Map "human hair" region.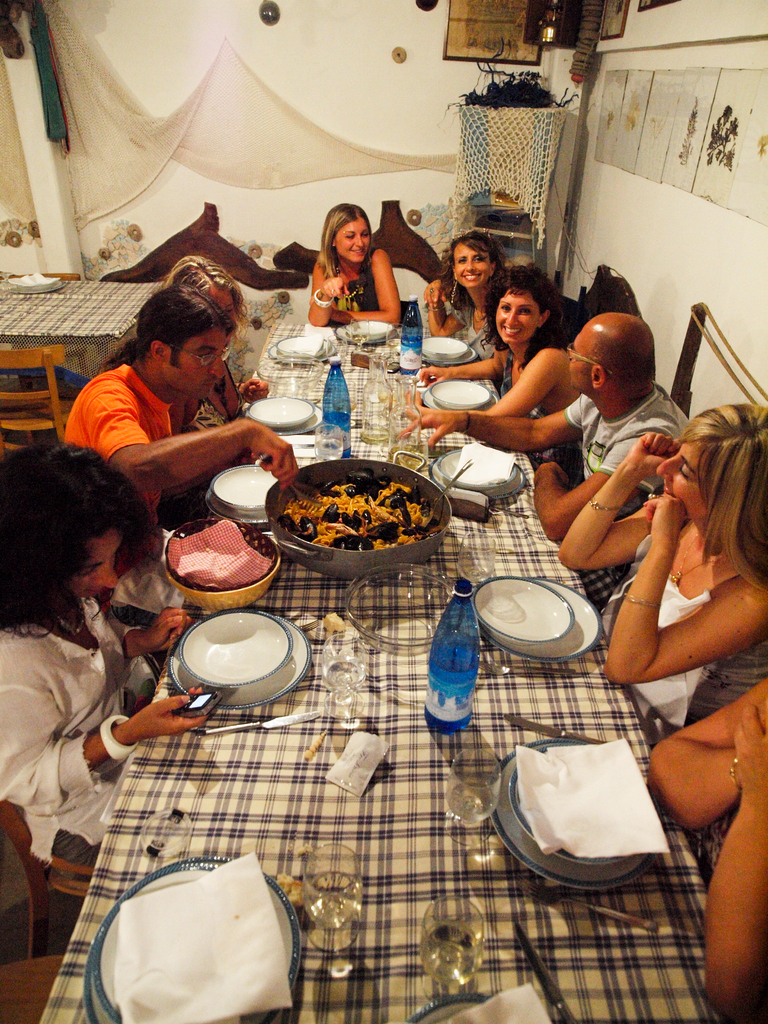
Mapped to box=[0, 429, 143, 639].
